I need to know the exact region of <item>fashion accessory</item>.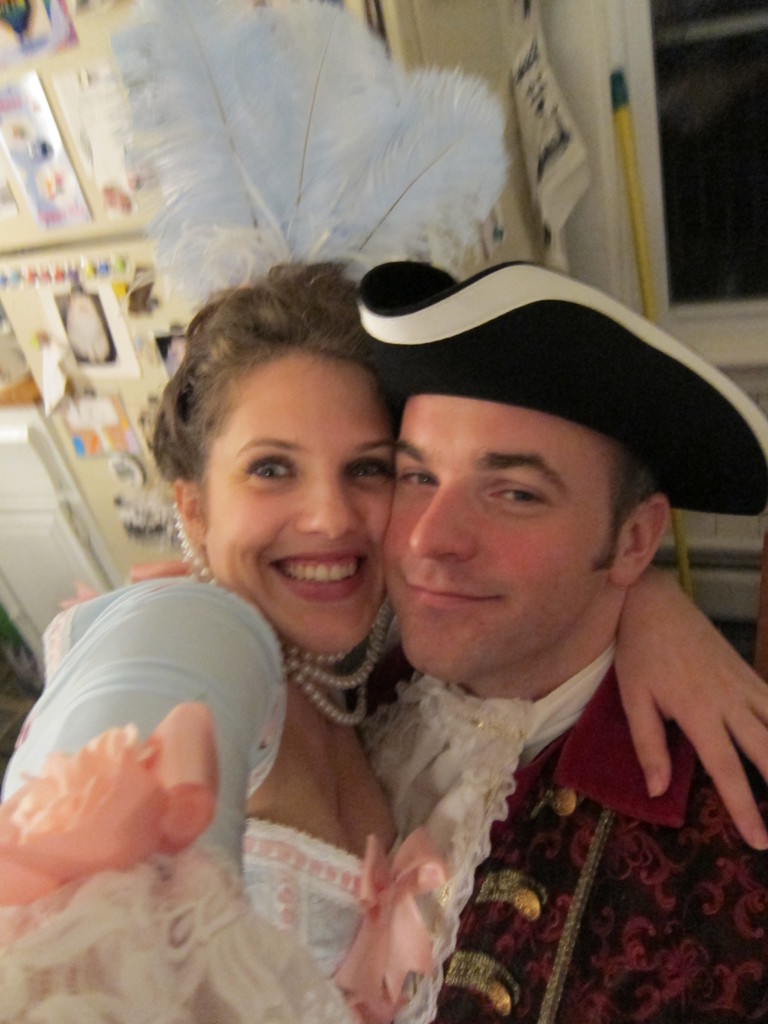
Region: select_region(168, 502, 391, 729).
